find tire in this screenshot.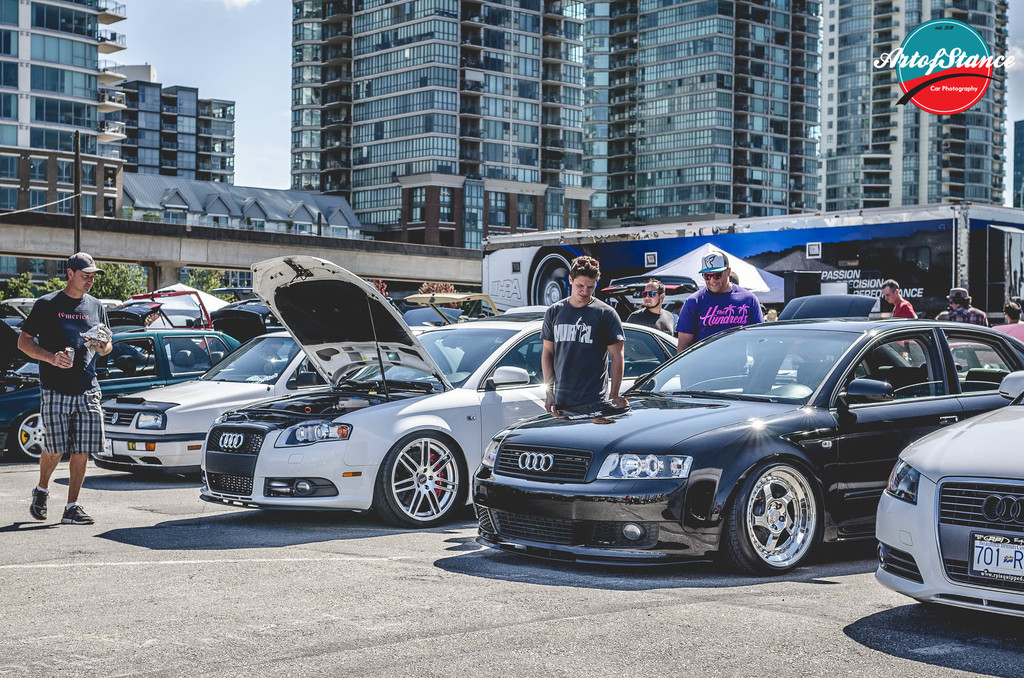
The bounding box for tire is l=11, t=407, r=58, b=460.
